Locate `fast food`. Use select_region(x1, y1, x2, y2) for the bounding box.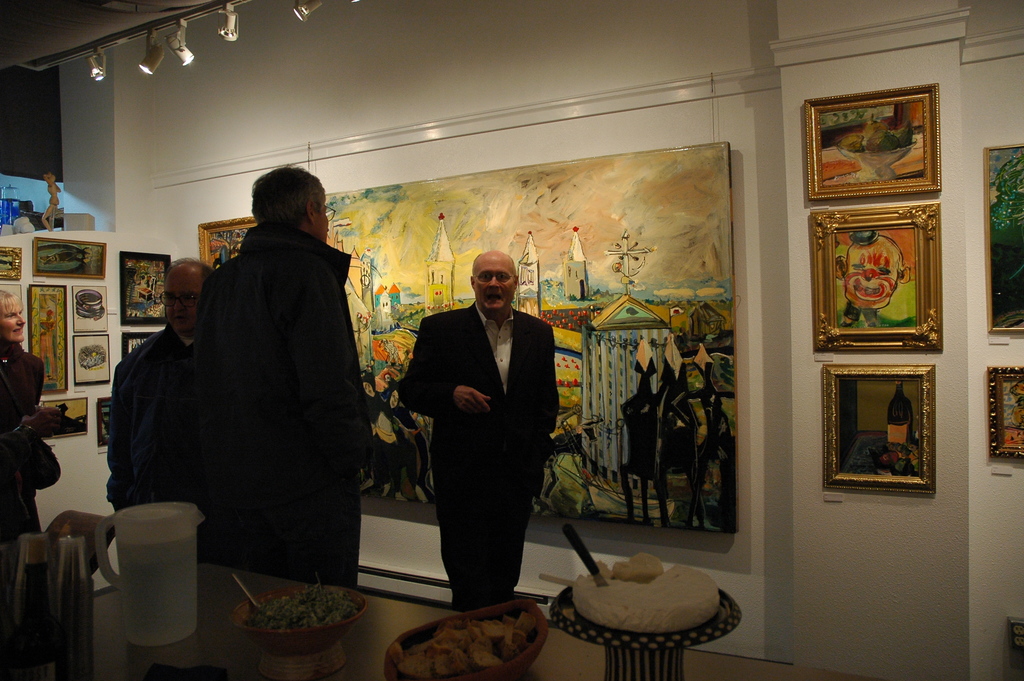
select_region(570, 555, 719, 631).
